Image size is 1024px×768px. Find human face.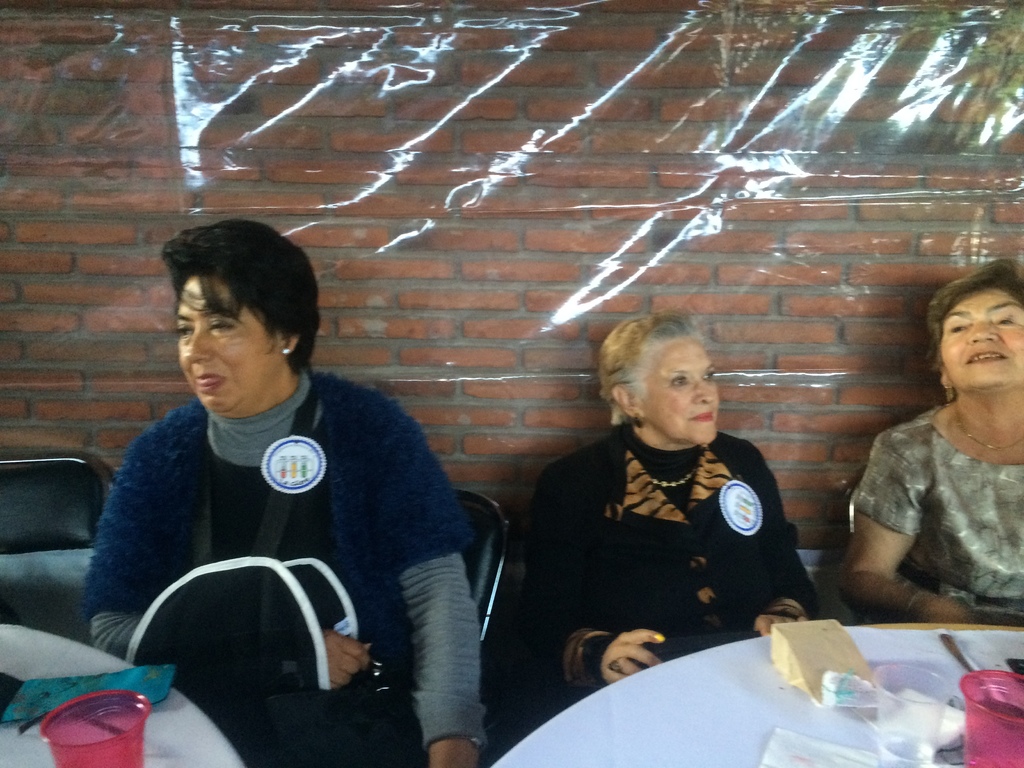
box(941, 290, 1023, 388).
